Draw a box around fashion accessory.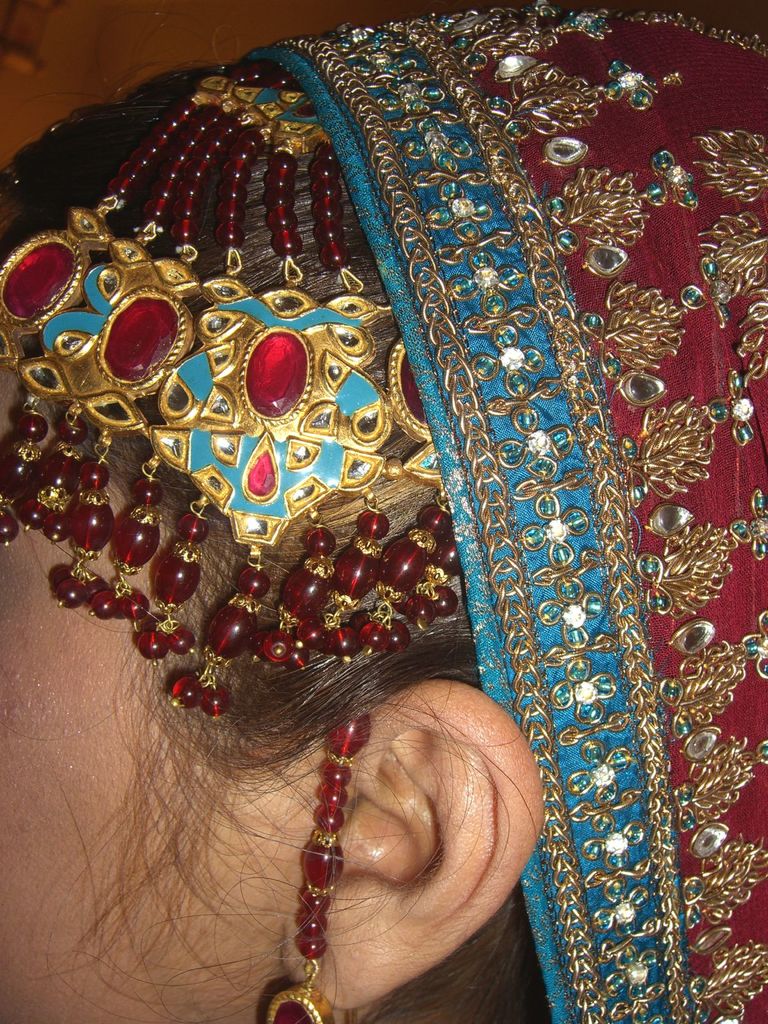
0,65,469,1023.
